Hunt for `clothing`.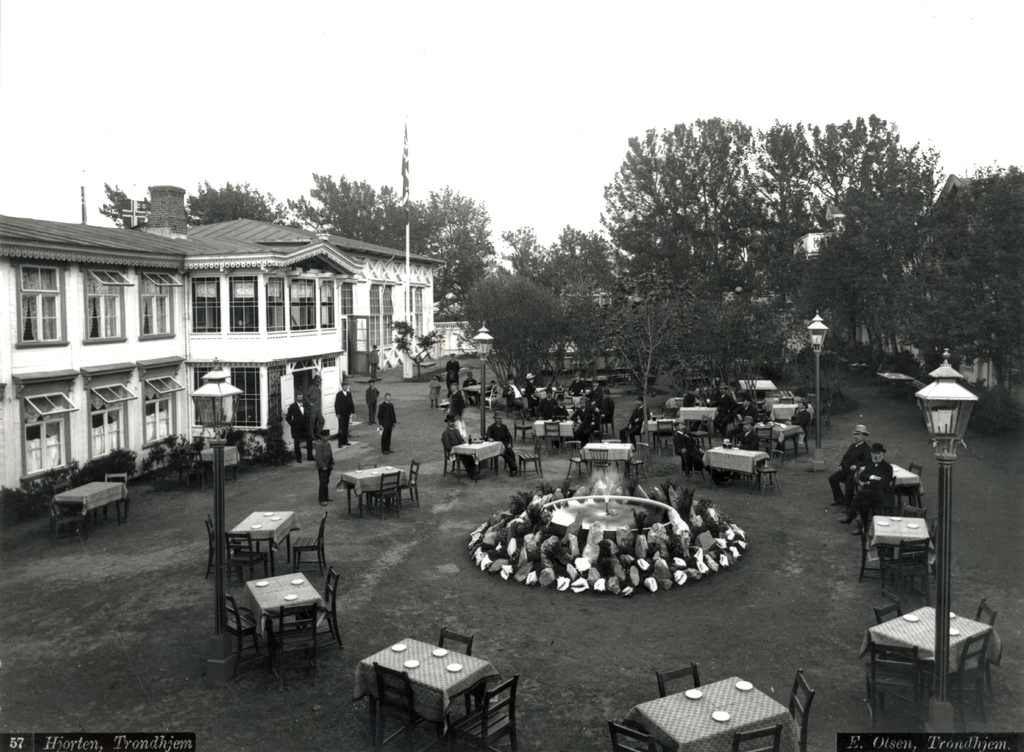
Hunted down at BBox(596, 394, 616, 421).
